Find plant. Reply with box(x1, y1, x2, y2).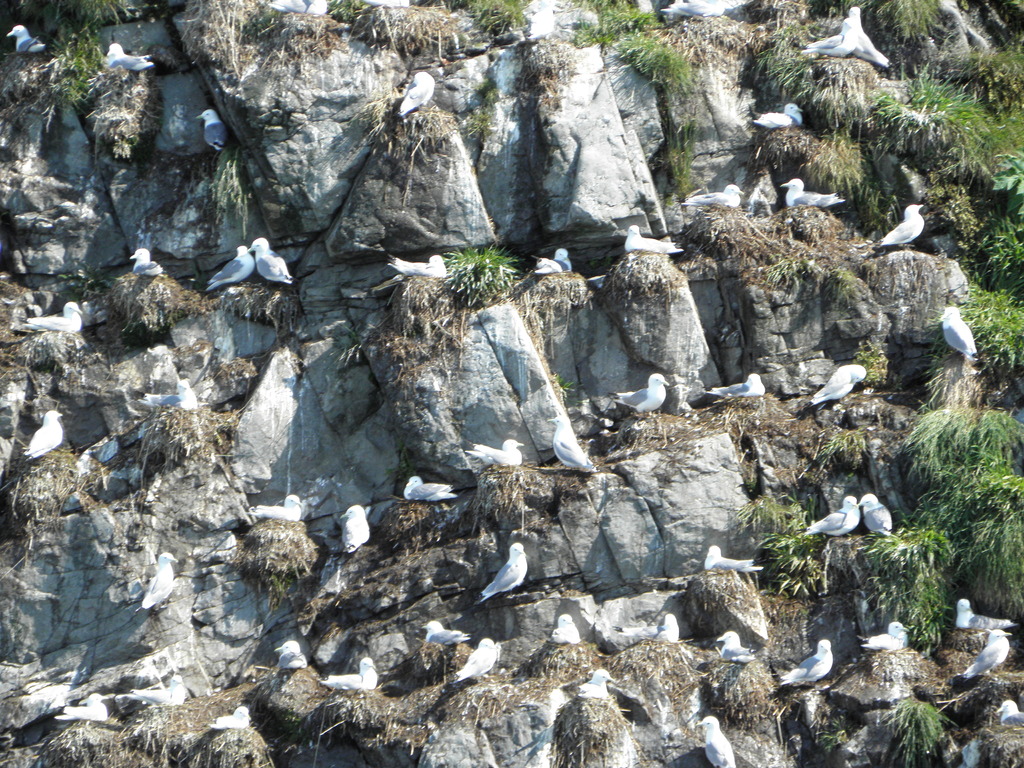
box(952, 282, 1023, 379).
